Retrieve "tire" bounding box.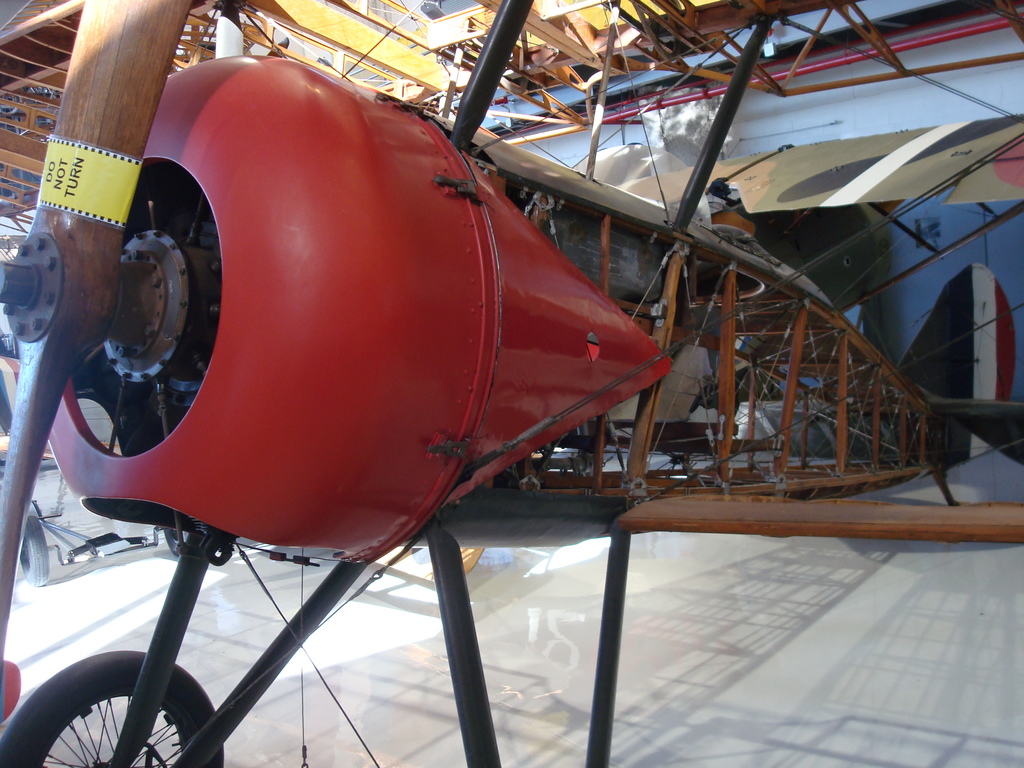
Bounding box: rect(34, 648, 214, 765).
